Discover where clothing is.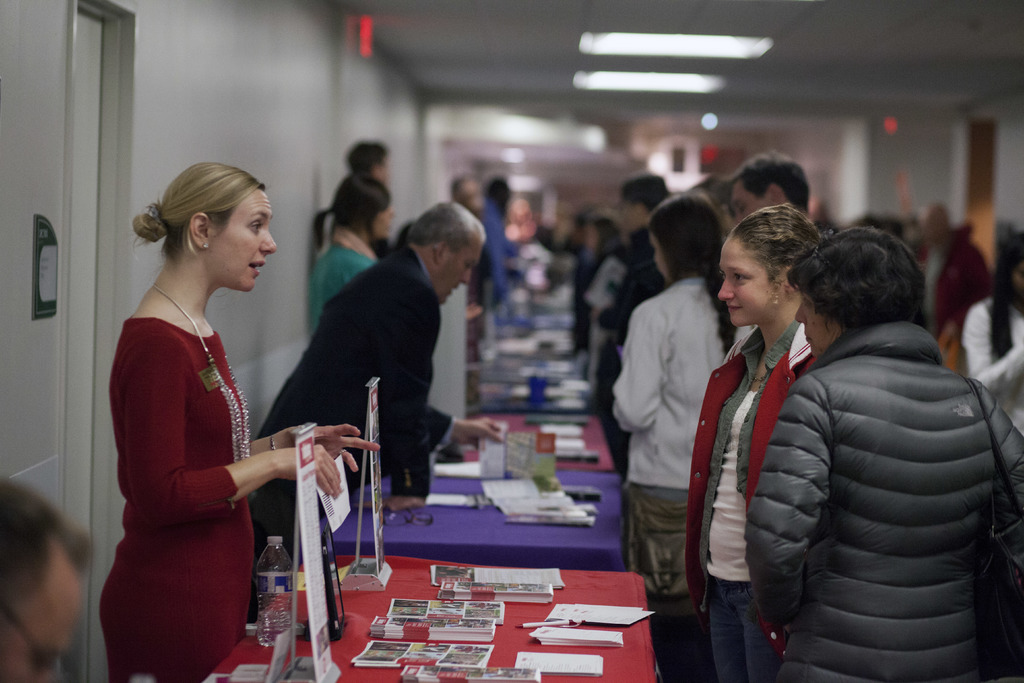
Discovered at (101, 253, 292, 655).
